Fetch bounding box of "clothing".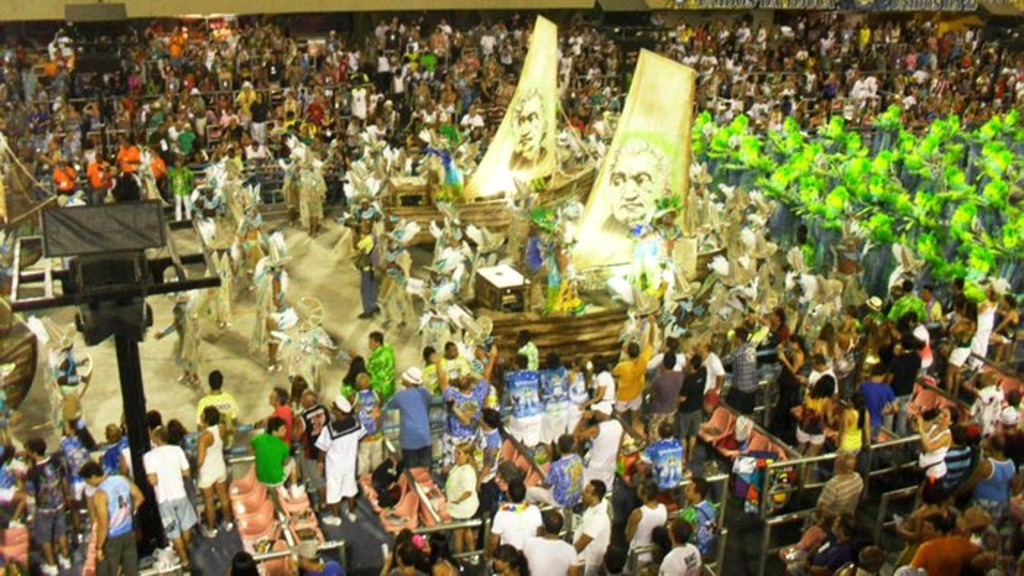
Bbox: <bbox>610, 354, 652, 406</bbox>.
